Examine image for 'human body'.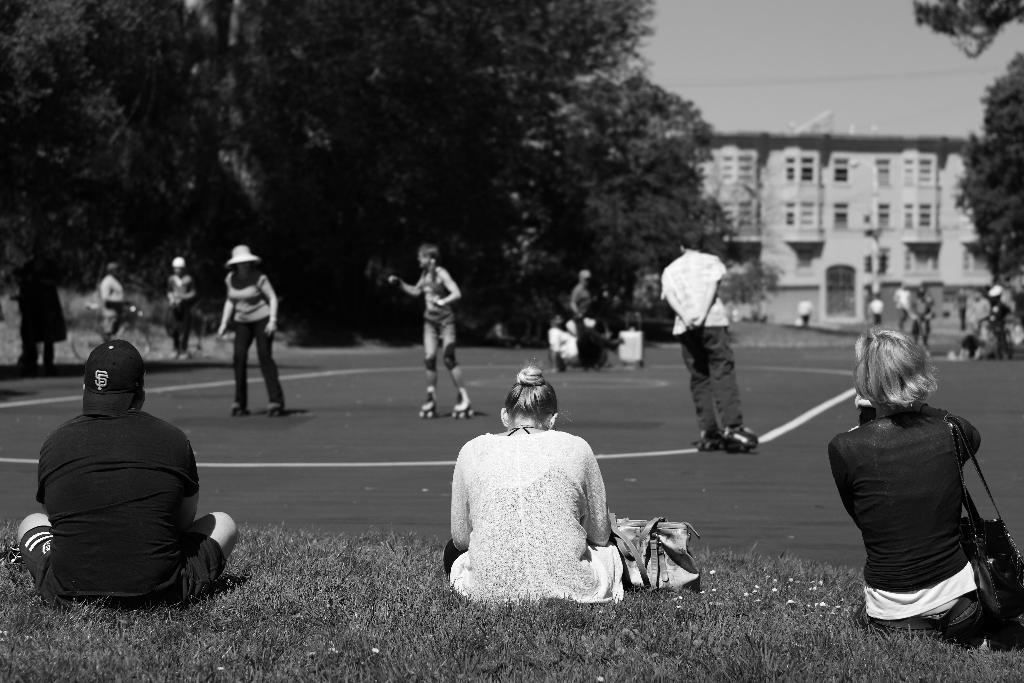
Examination result: bbox=(92, 259, 128, 354).
